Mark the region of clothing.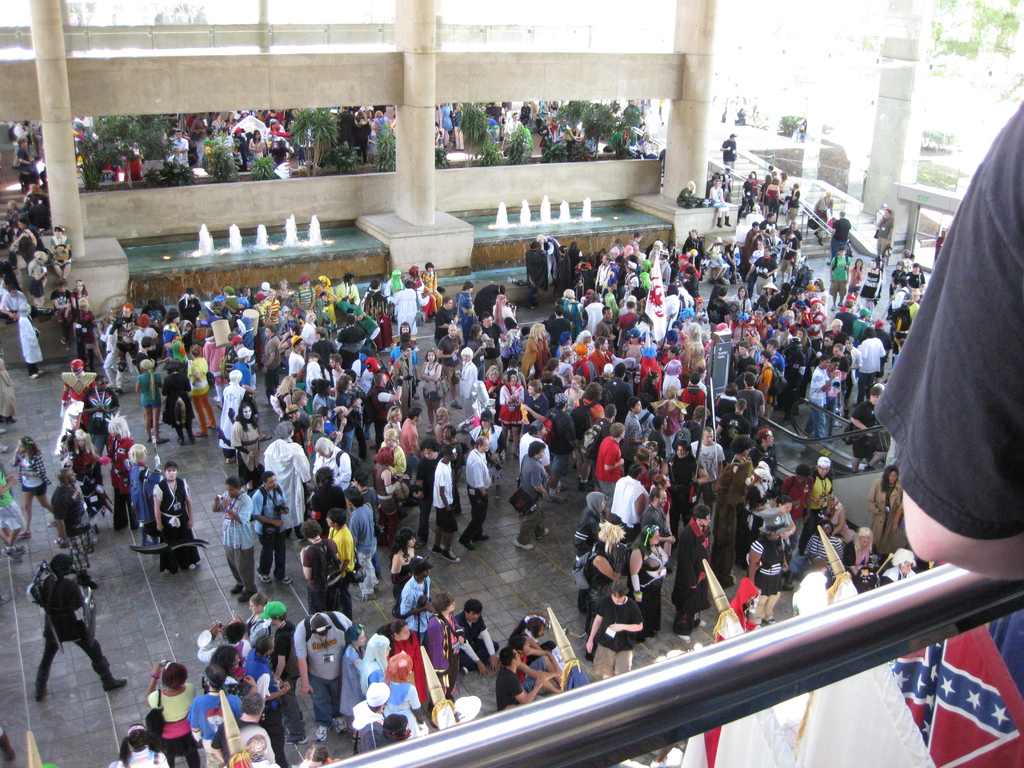
Region: 104 746 171 767.
